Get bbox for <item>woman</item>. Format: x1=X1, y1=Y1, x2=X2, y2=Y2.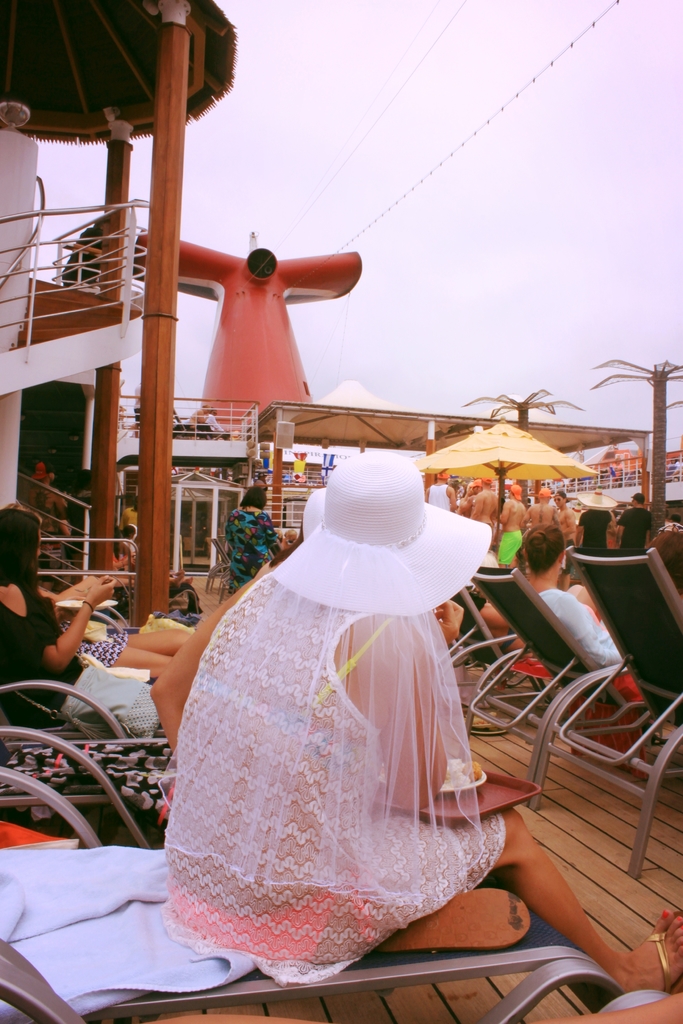
x1=218, y1=483, x2=276, y2=607.
